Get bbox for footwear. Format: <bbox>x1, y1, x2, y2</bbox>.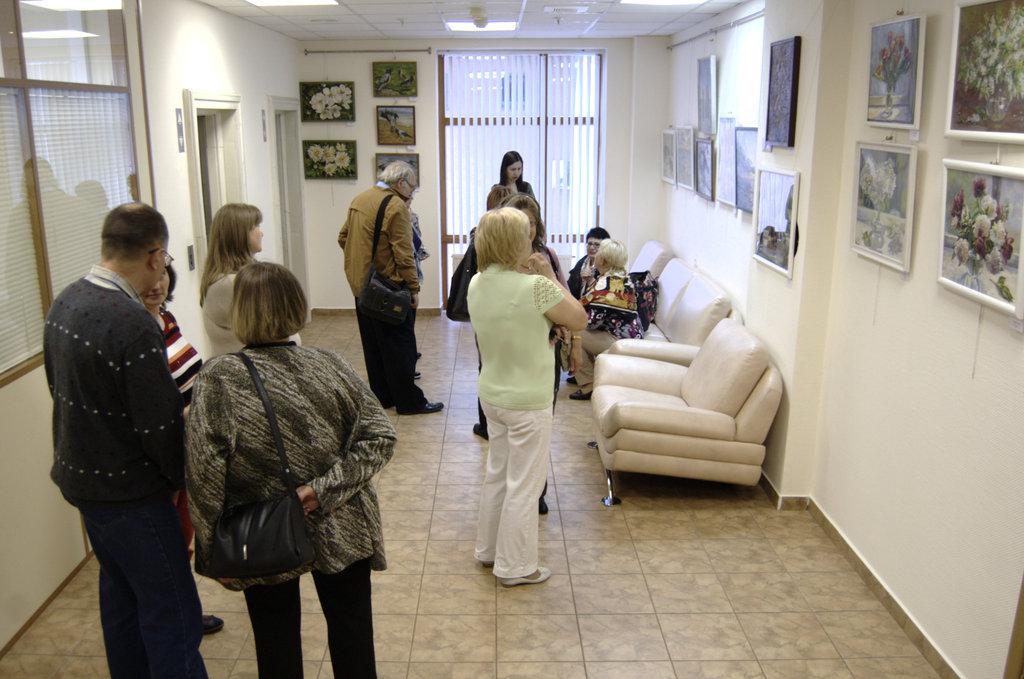
<bbox>571, 386, 594, 402</bbox>.
